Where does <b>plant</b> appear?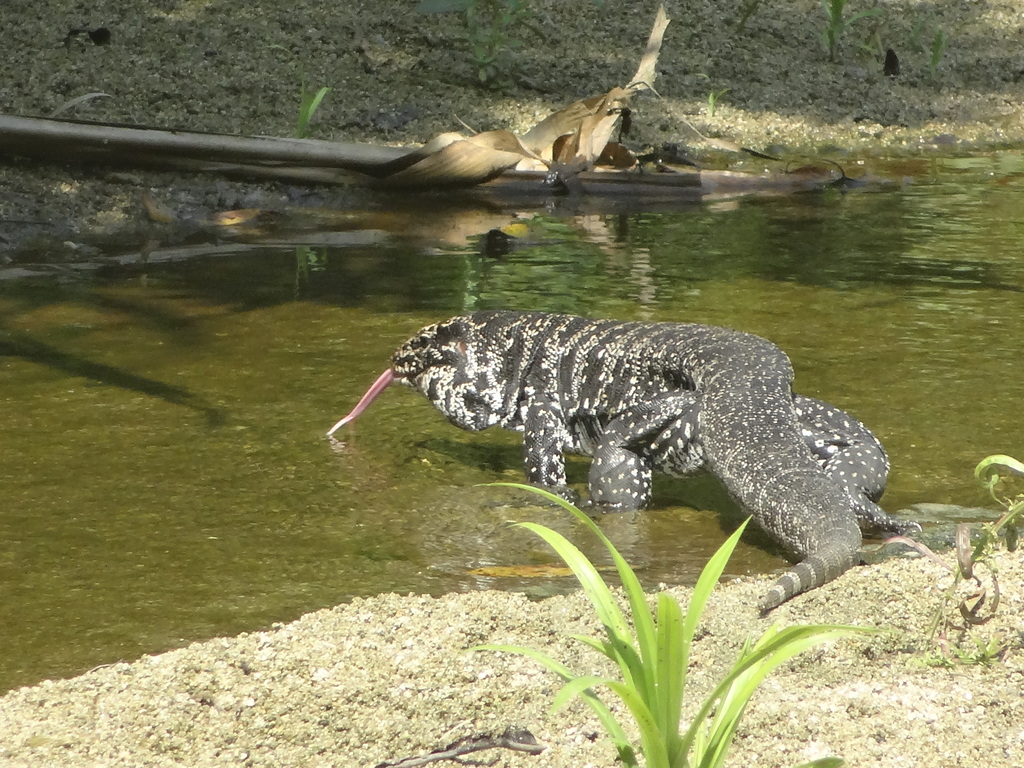
Appears at [left=948, top=632, right=988, bottom=668].
